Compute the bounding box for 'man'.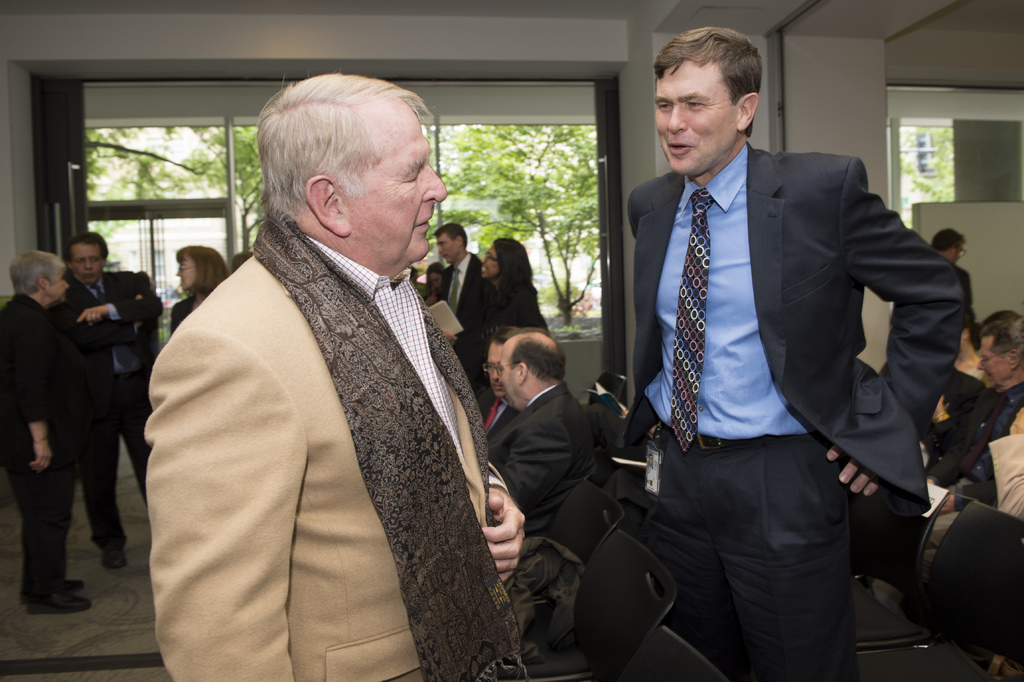
pyautogui.locateOnScreen(134, 74, 531, 681).
